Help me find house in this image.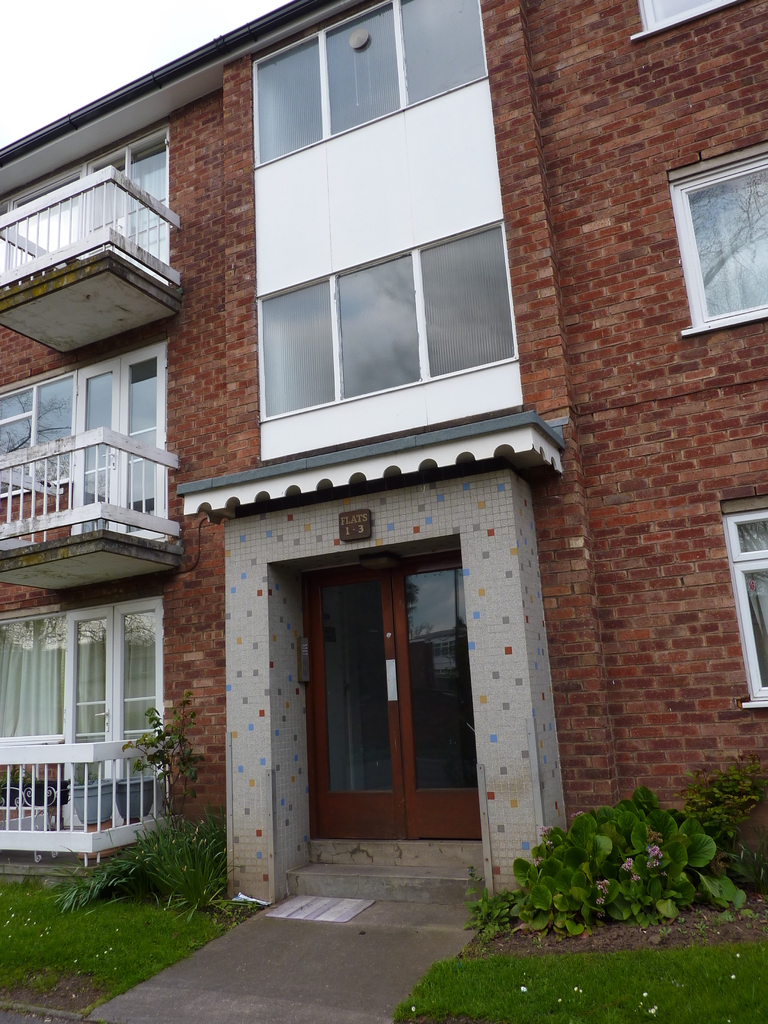
Found it: Rect(0, 0, 767, 910).
